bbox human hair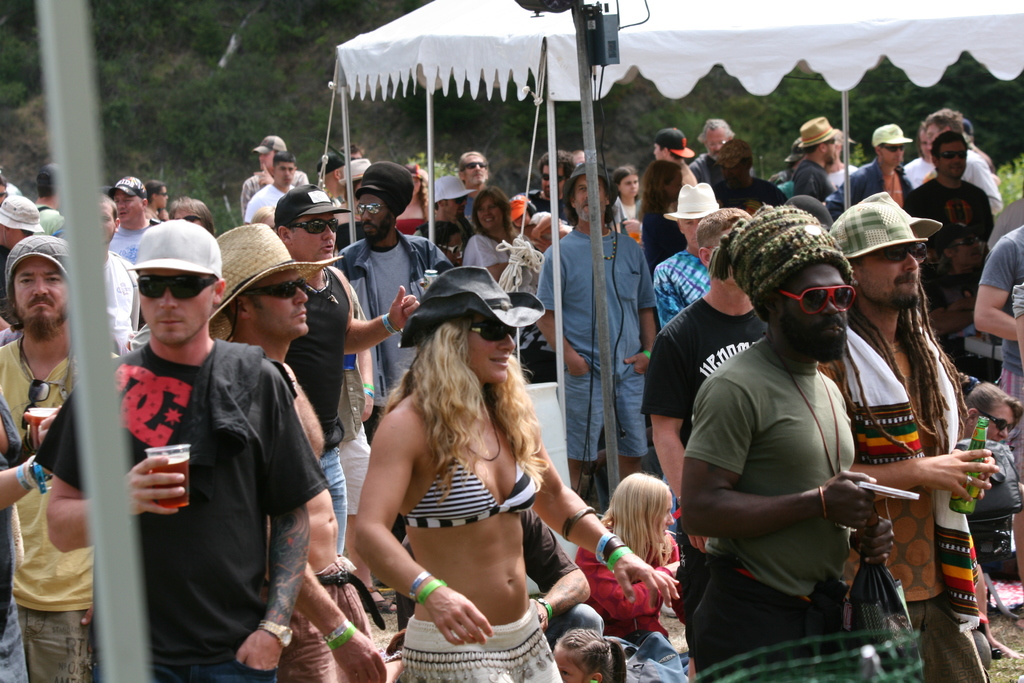
963, 377, 1023, 433
